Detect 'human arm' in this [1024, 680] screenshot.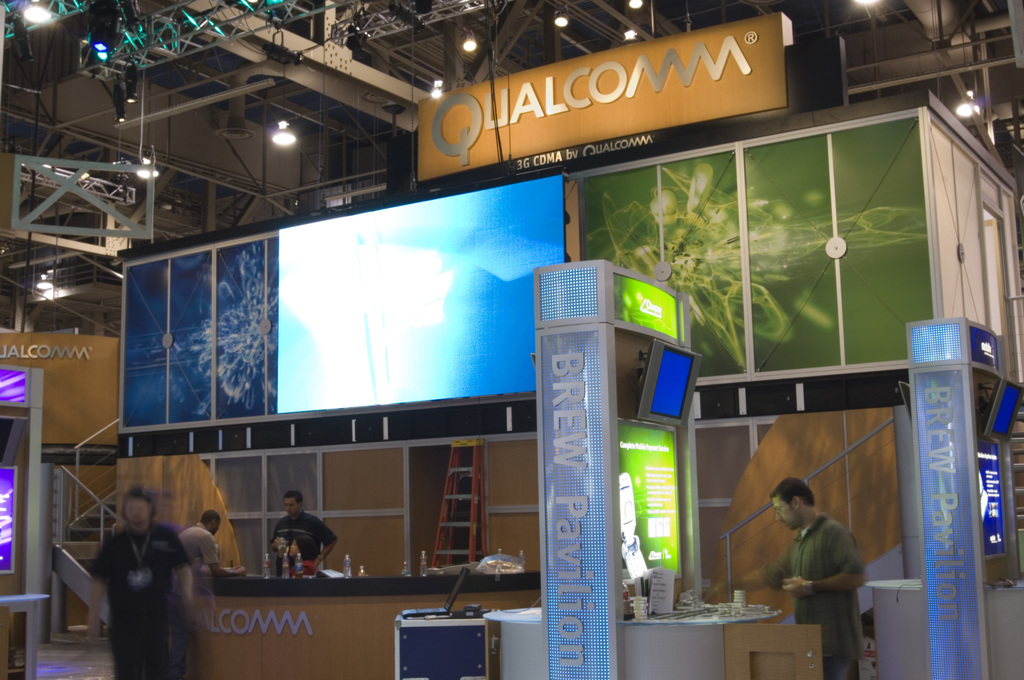
Detection: locate(700, 550, 788, 605).
